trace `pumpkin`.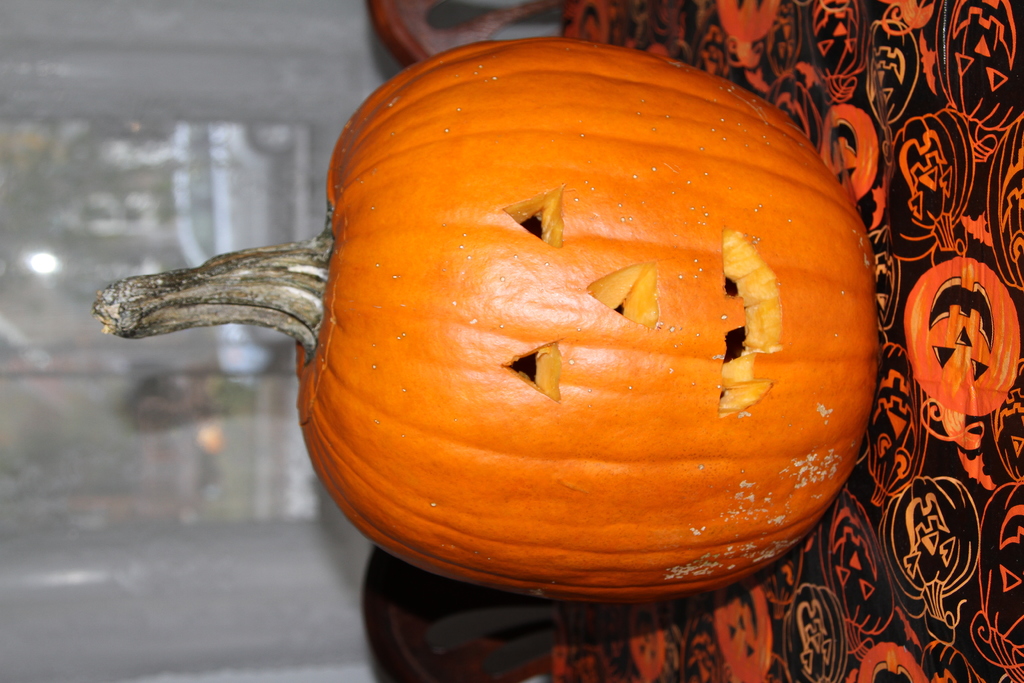
Traced to crop(629, 609, 669, 682).
